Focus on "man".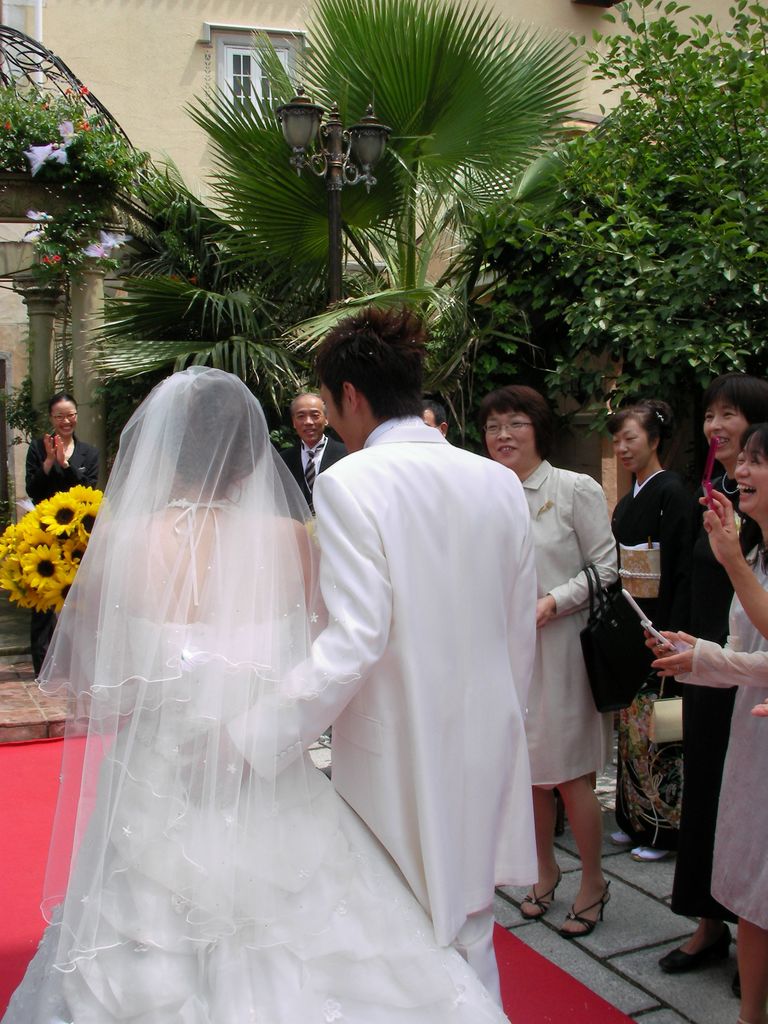
Focused at rect(419, 406, 453, 442).
